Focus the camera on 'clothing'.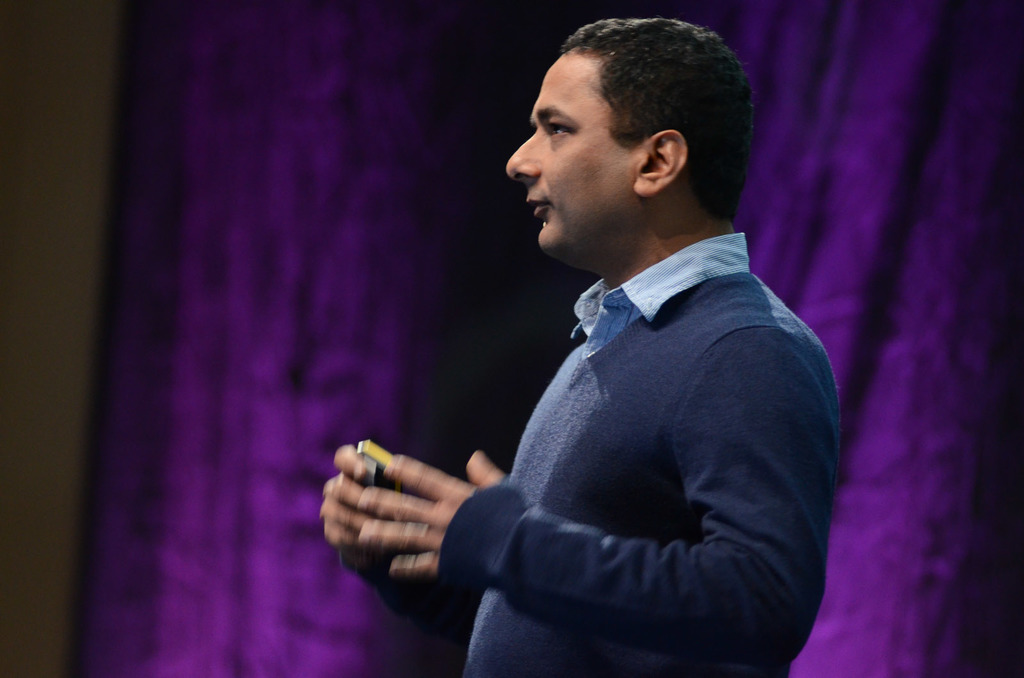
Focus region: {"x1": 438, "y1": 187, "x2": 856, "y2": 677}.
